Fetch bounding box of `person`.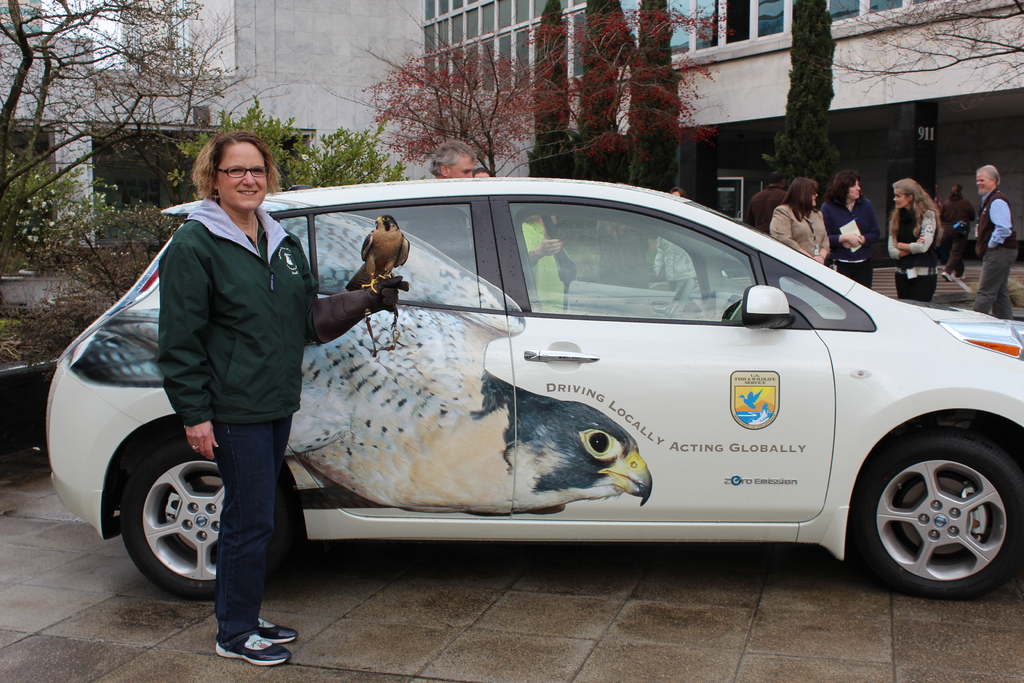
Bbox: (x1=426, y1=136, x2=476, y2=181).
